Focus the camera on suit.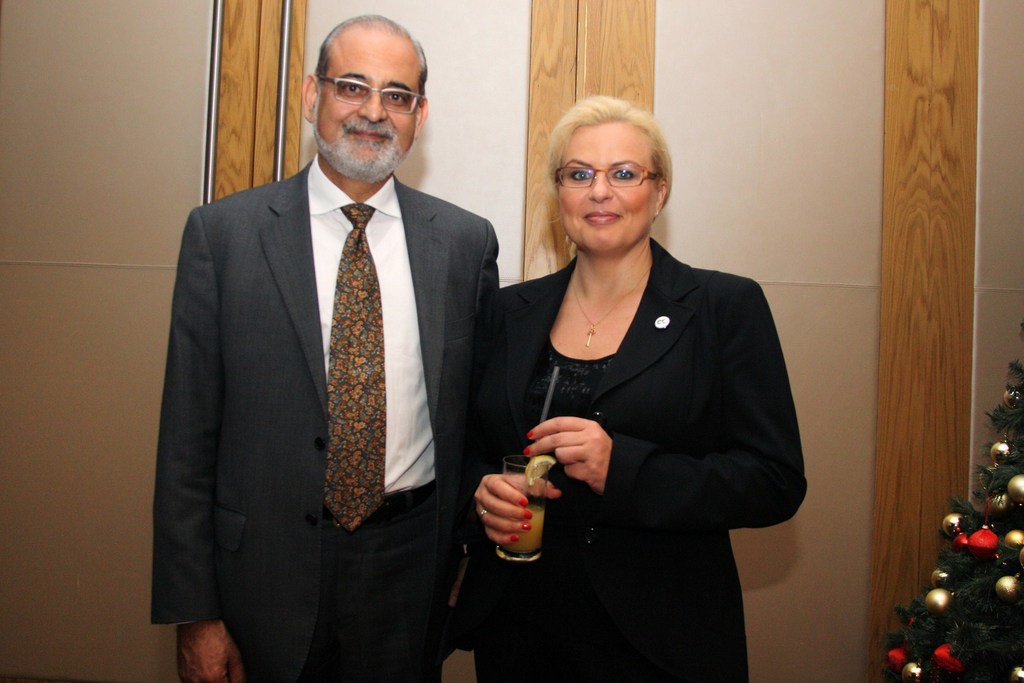
Focus region: locate(460, 232, 808, 682).
